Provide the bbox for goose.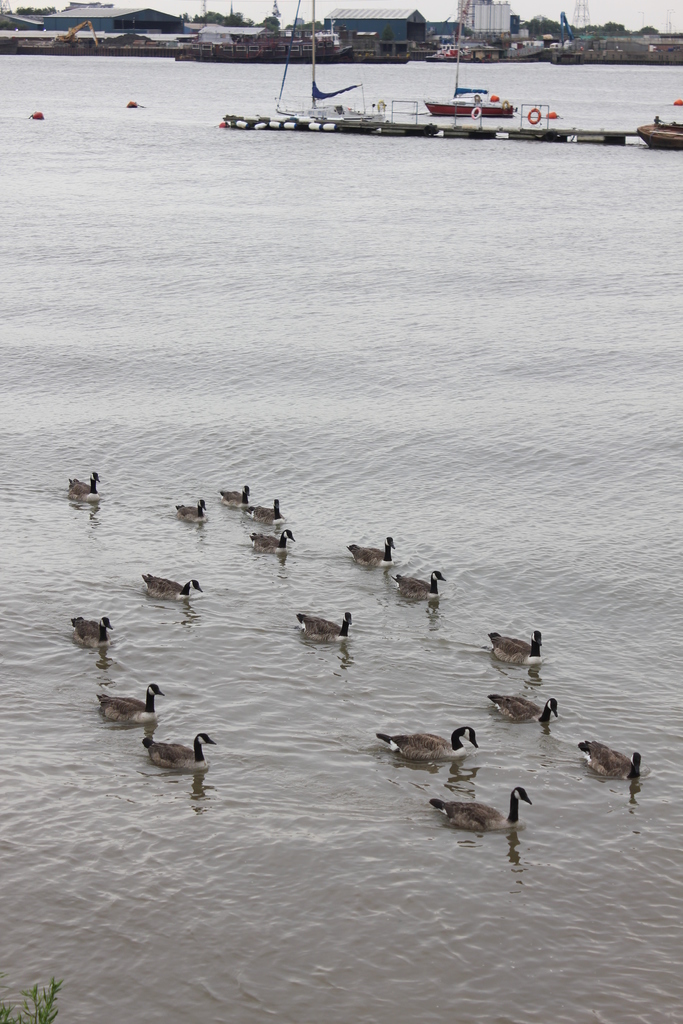
<box>372,721,484,764</box>.
